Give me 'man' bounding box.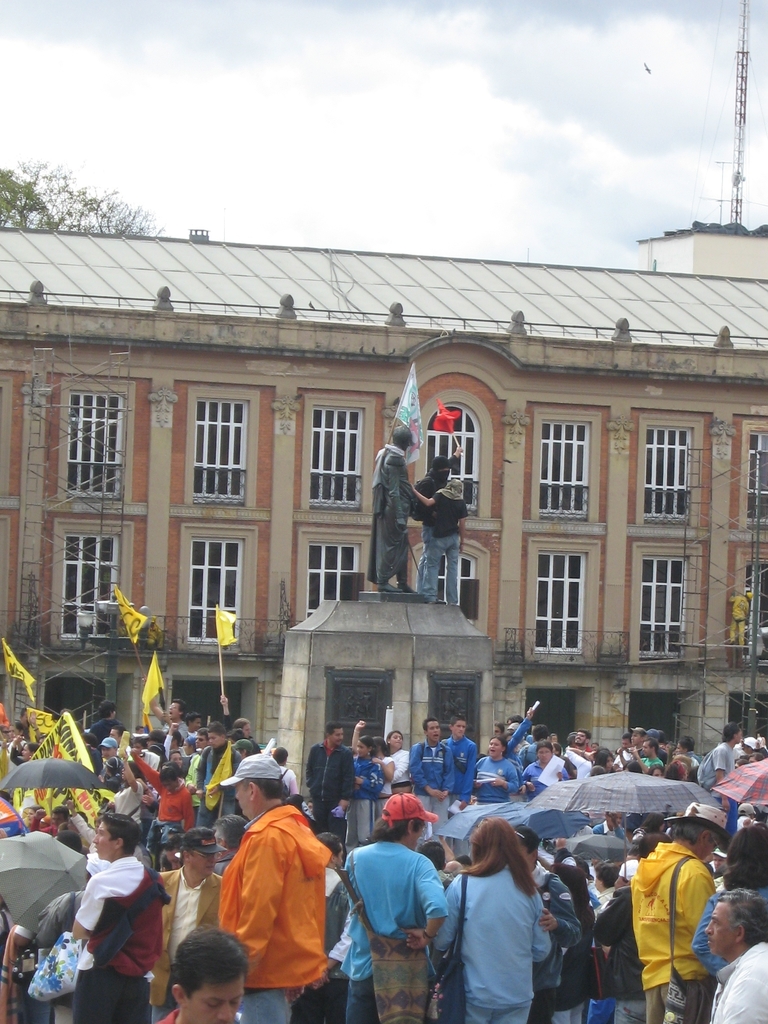
select_region(65, 812, 170, 1023).
